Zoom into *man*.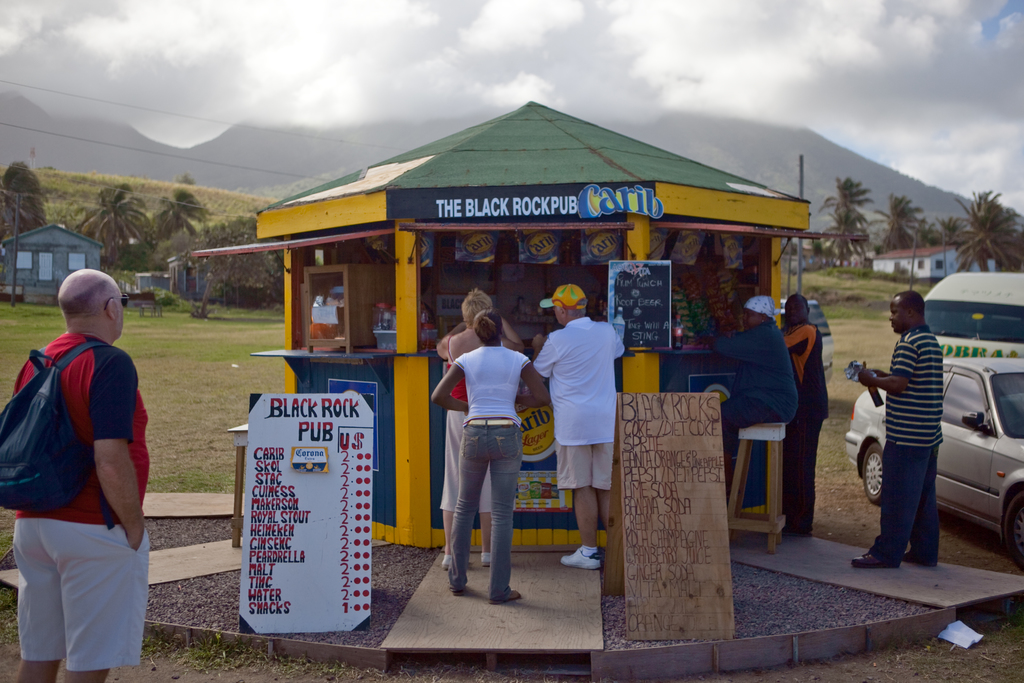
Zoom target: [780, 292, 831, 539].
